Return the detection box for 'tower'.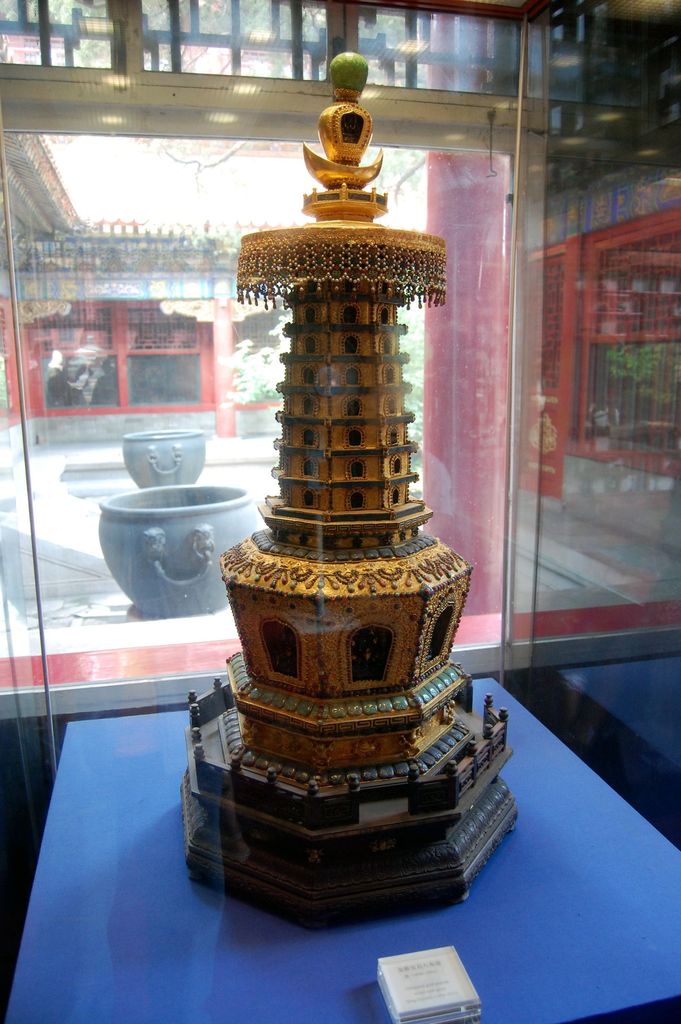
<region>169, 4, 507, 933</region>.
